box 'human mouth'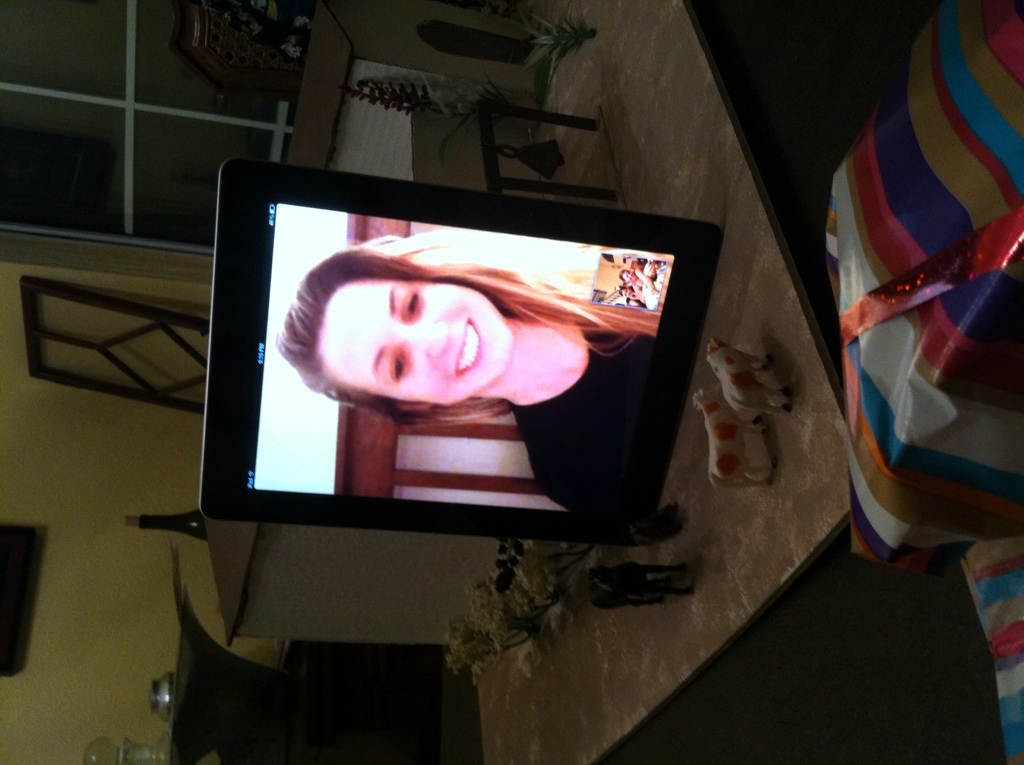
bbox(458, 316, 484, 375)
